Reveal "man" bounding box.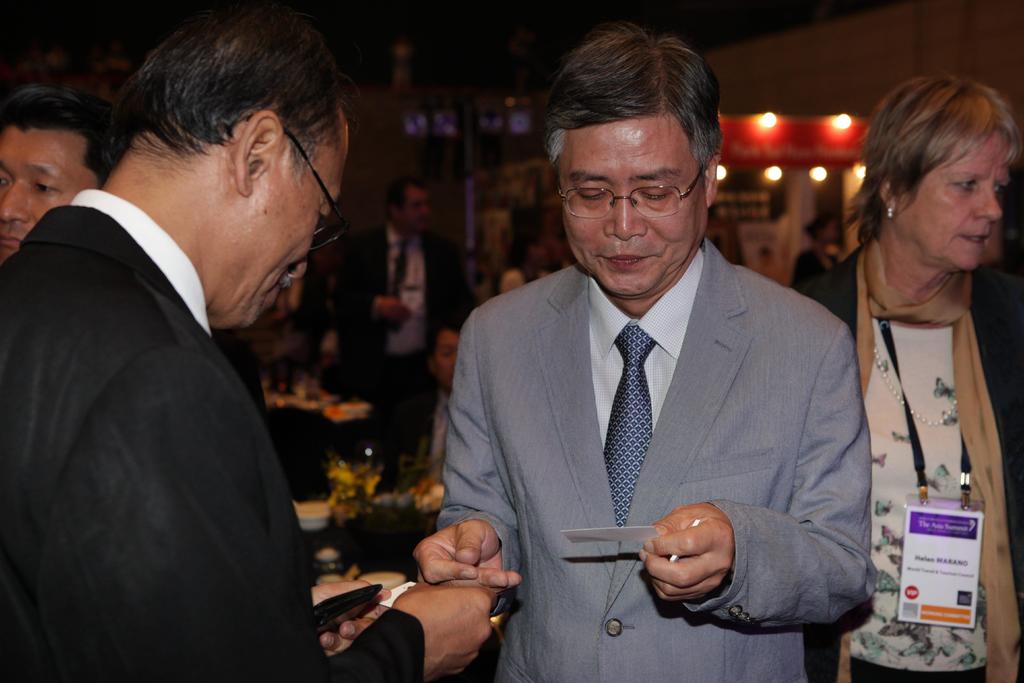
Revealed: [410, 318, 467, 462].
